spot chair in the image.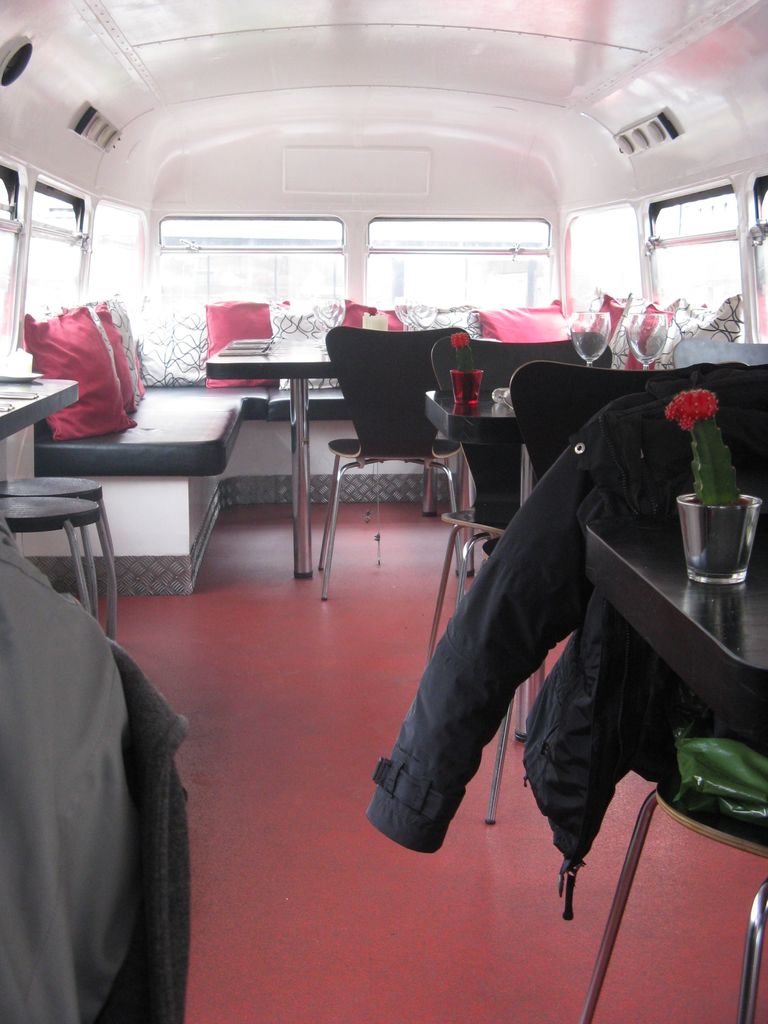
chair found at rect(314, 325, 471, 604).
